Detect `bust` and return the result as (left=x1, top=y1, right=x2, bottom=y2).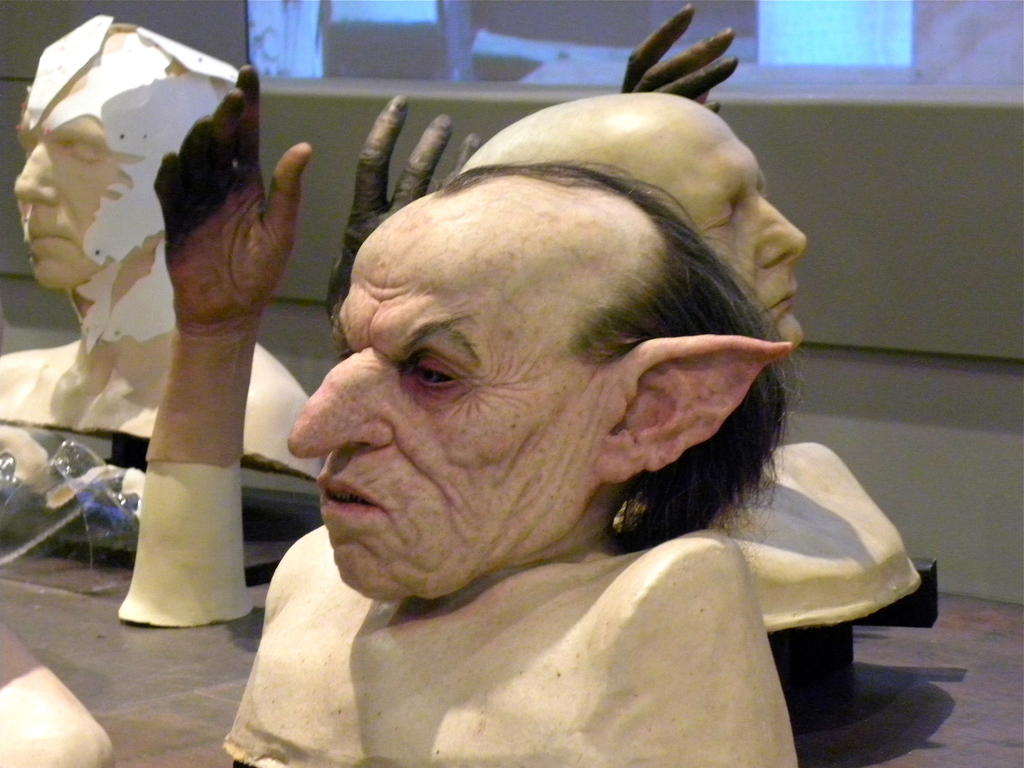
(left=221, top=161, right=801, bottom=767).
